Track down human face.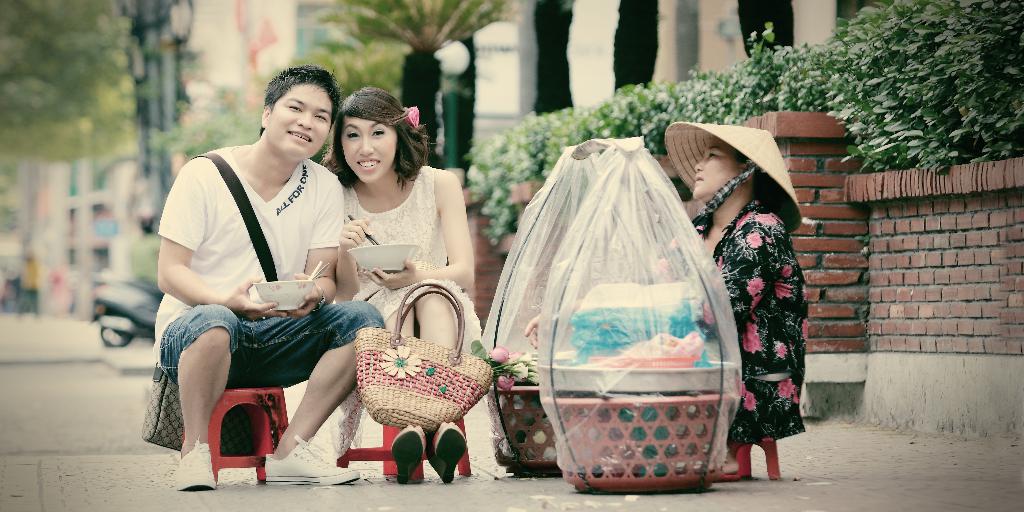
Tracked to 340 116 400 182.
